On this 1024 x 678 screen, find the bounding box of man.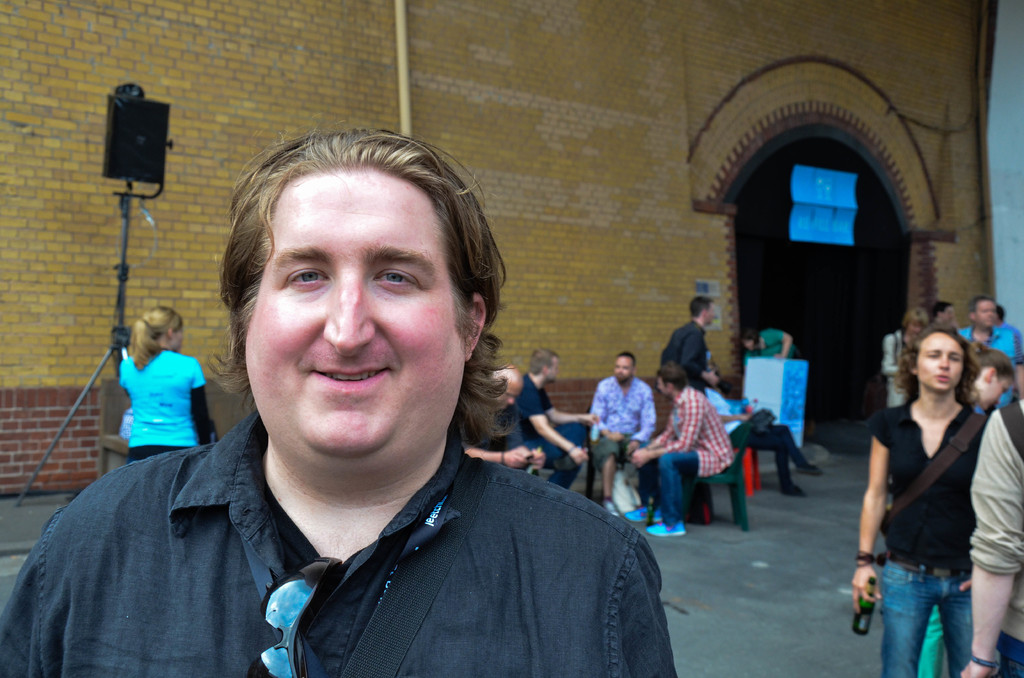
Bounding box: 625 363 737 535.
